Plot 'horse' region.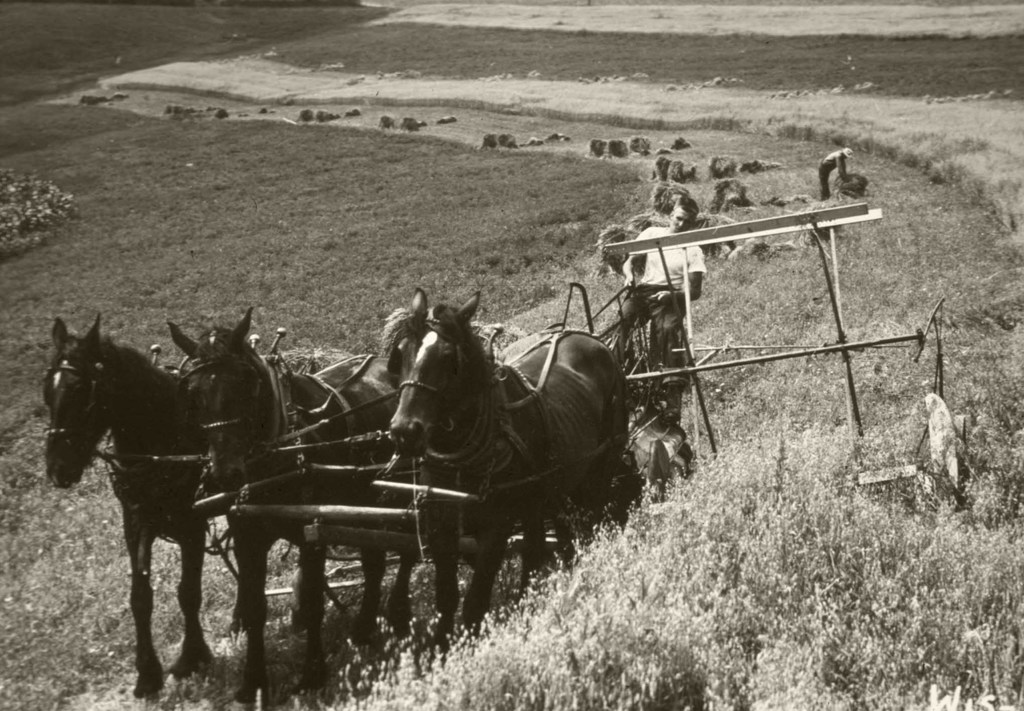
Plotted at <region>42, 310, 240, 705</region>.
